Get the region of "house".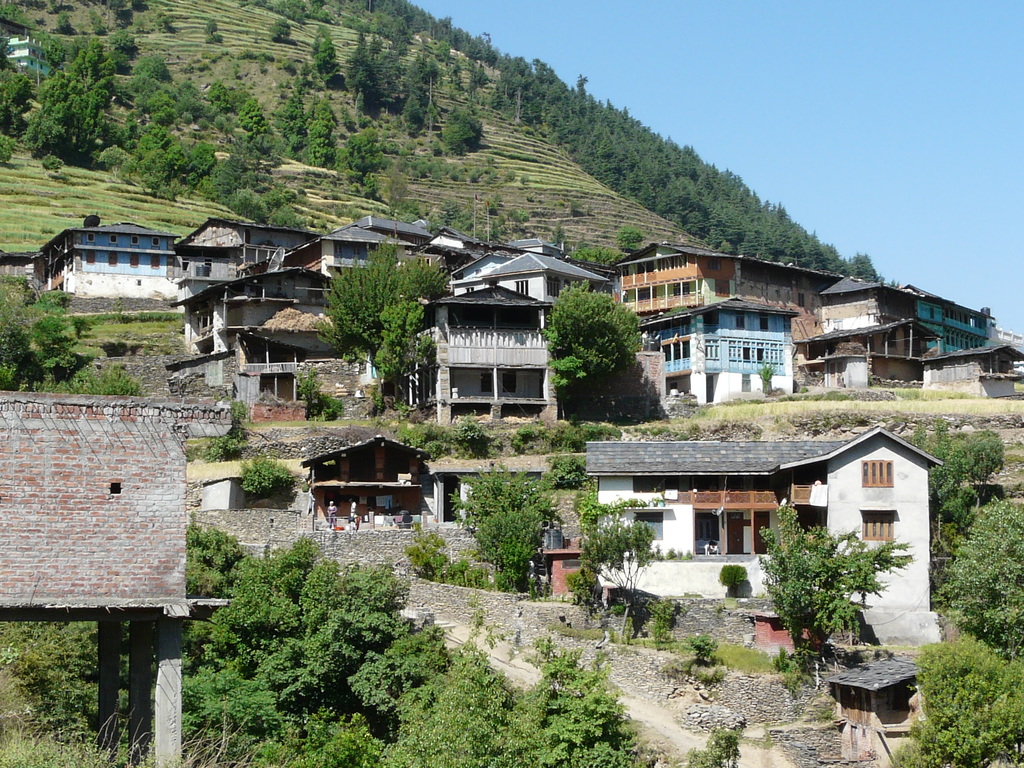
l=636, t=292, r=792, b=417.
